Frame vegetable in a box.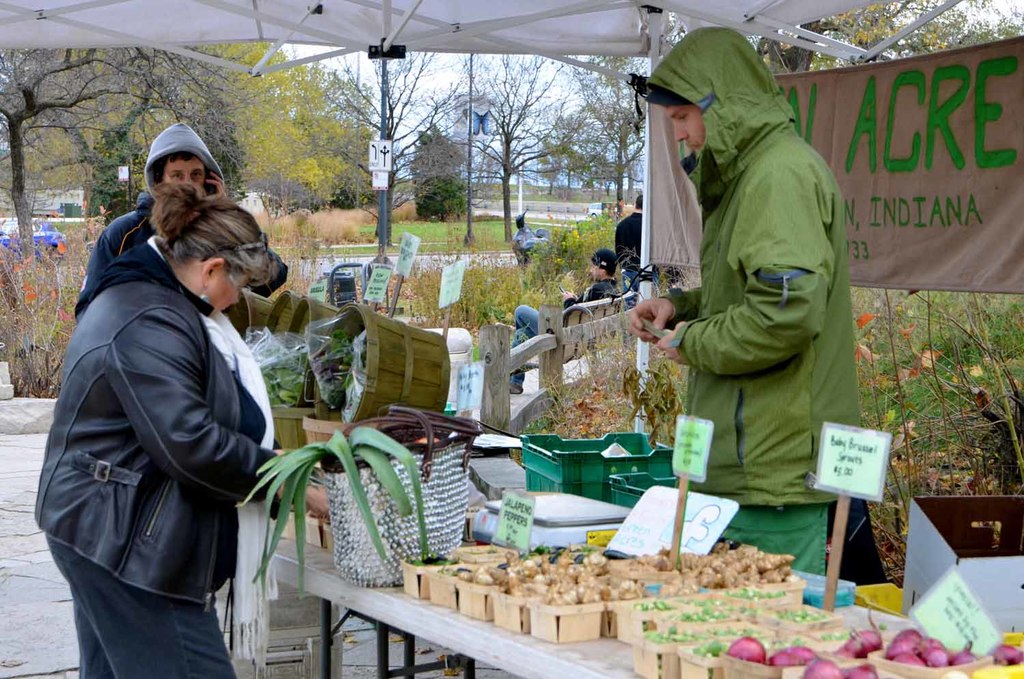
bbox=(727, 636, 763, 664).
